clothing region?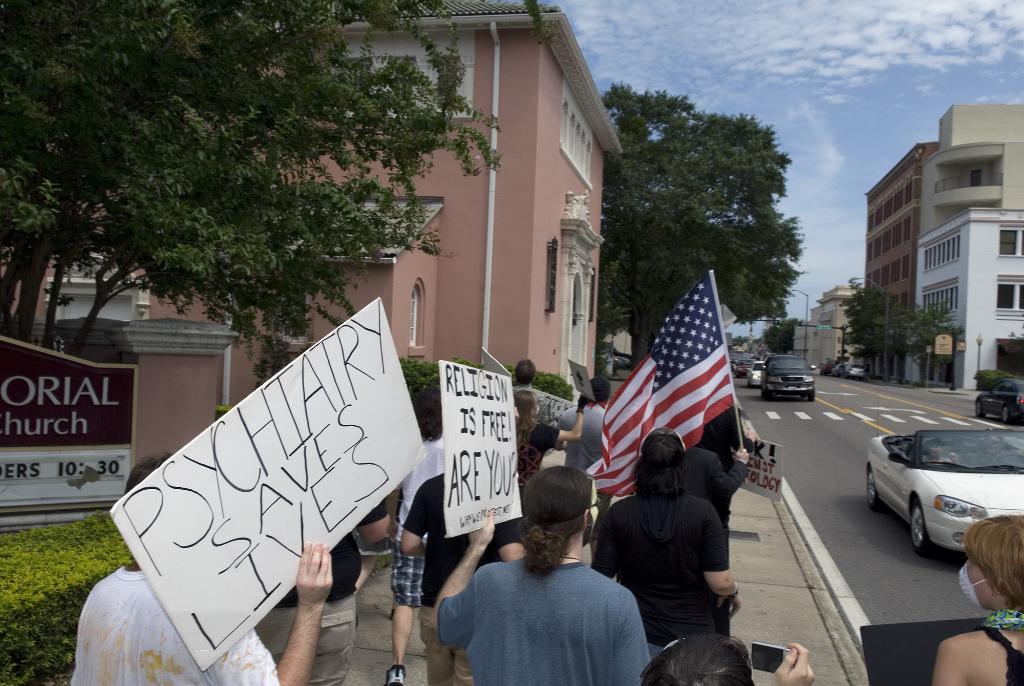
435, 562, 642, 685
